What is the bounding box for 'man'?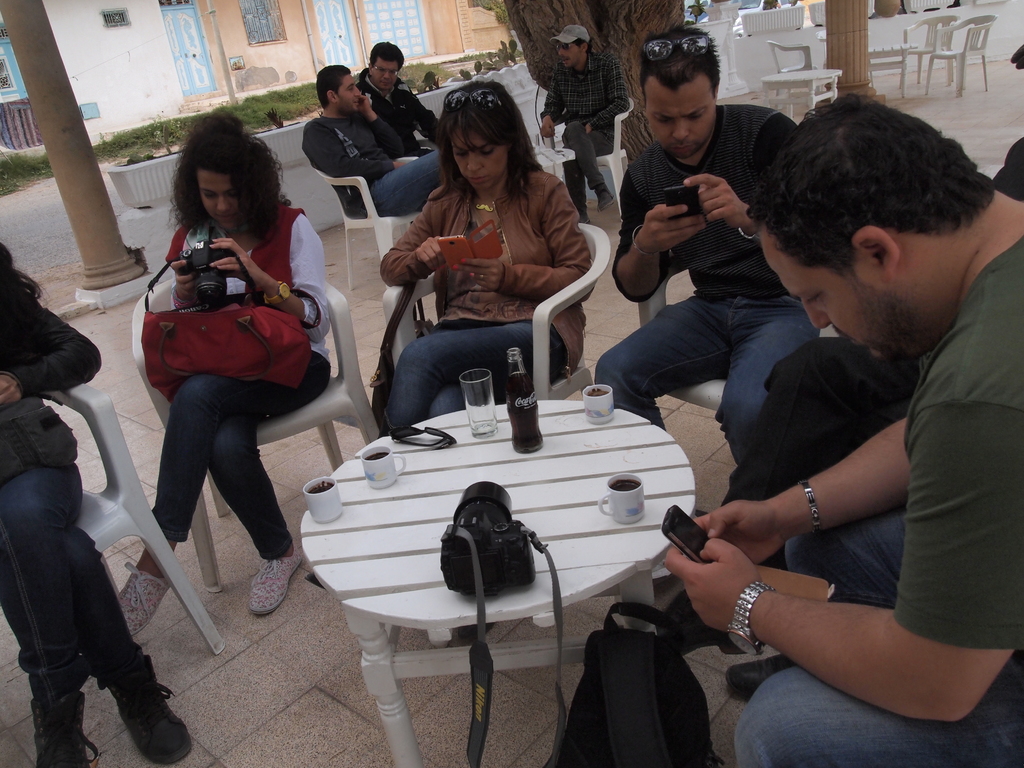
Rect(596, 15, 840, 493).
